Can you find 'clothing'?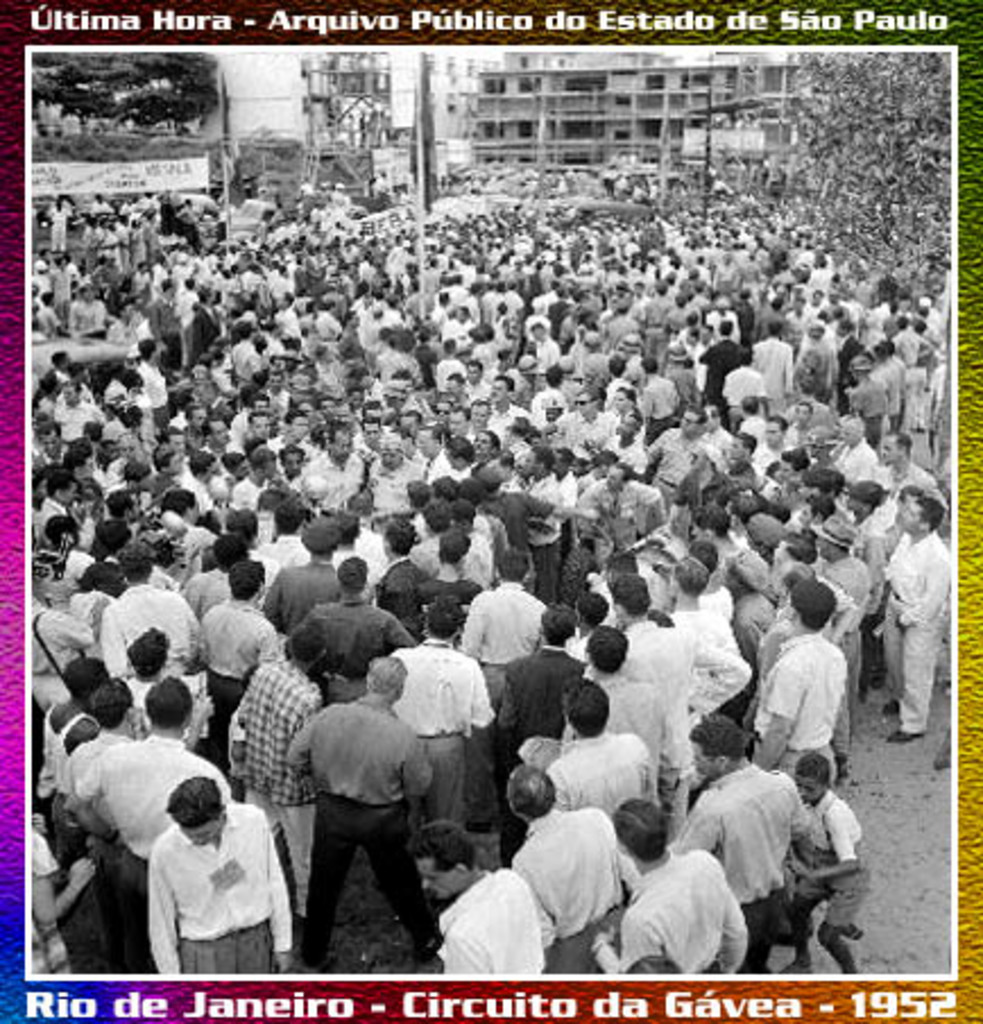
Yes, bounding box: (left=634, top=288, right=668, bottom=358).
